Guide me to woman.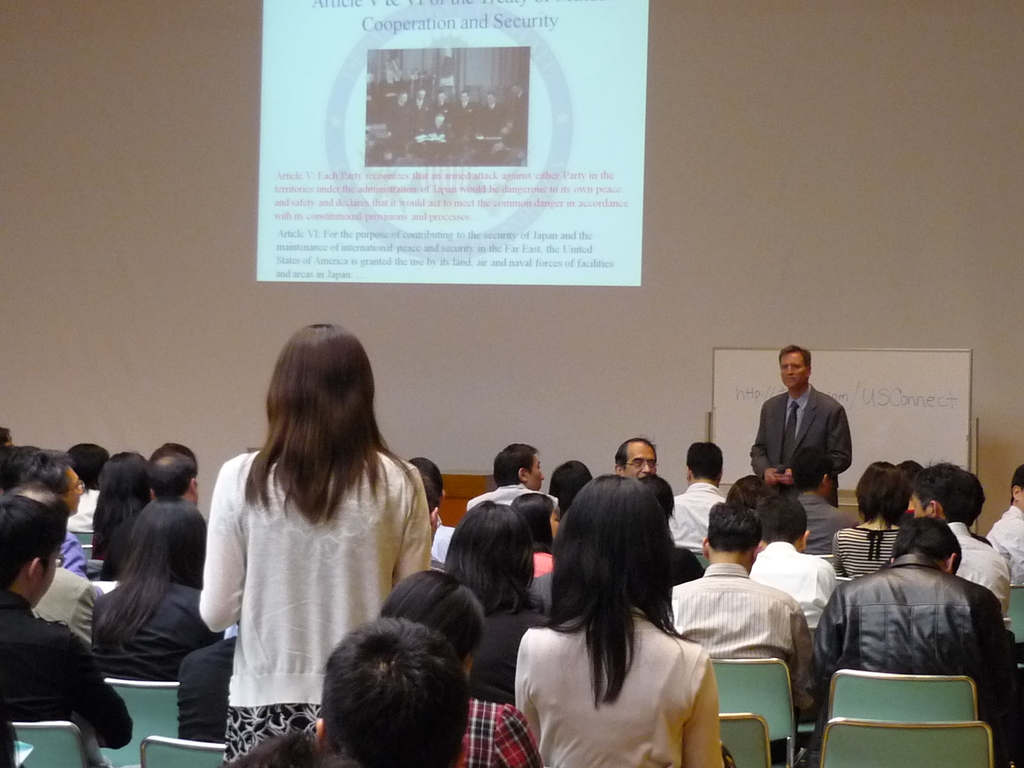
Guidance: [88,502,222,680].
